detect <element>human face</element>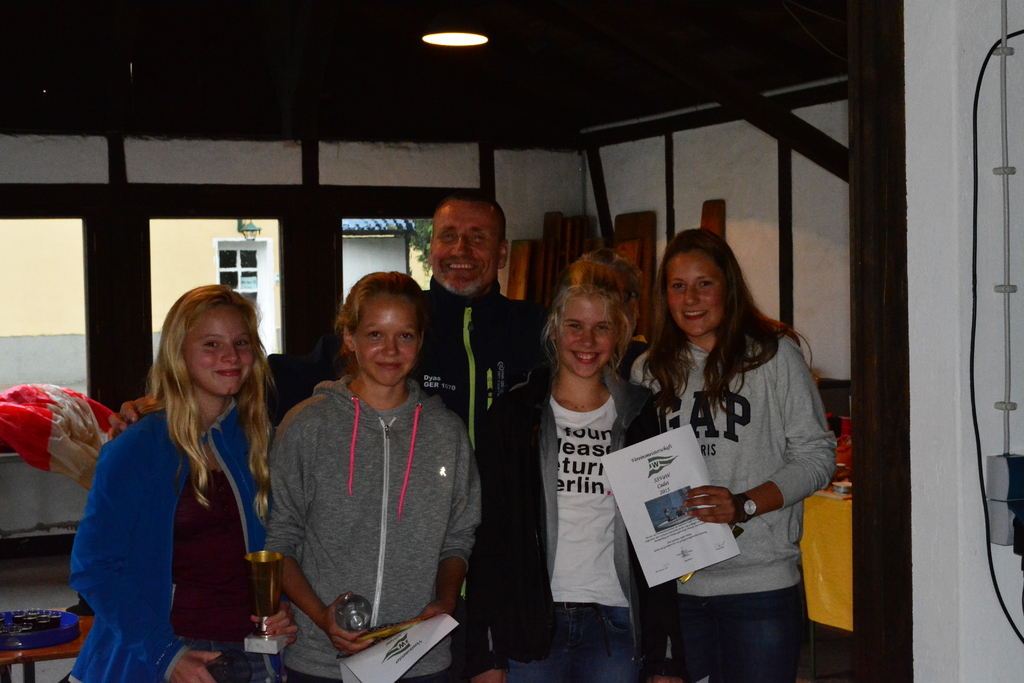
BBox(356, 298, 425, 383)
